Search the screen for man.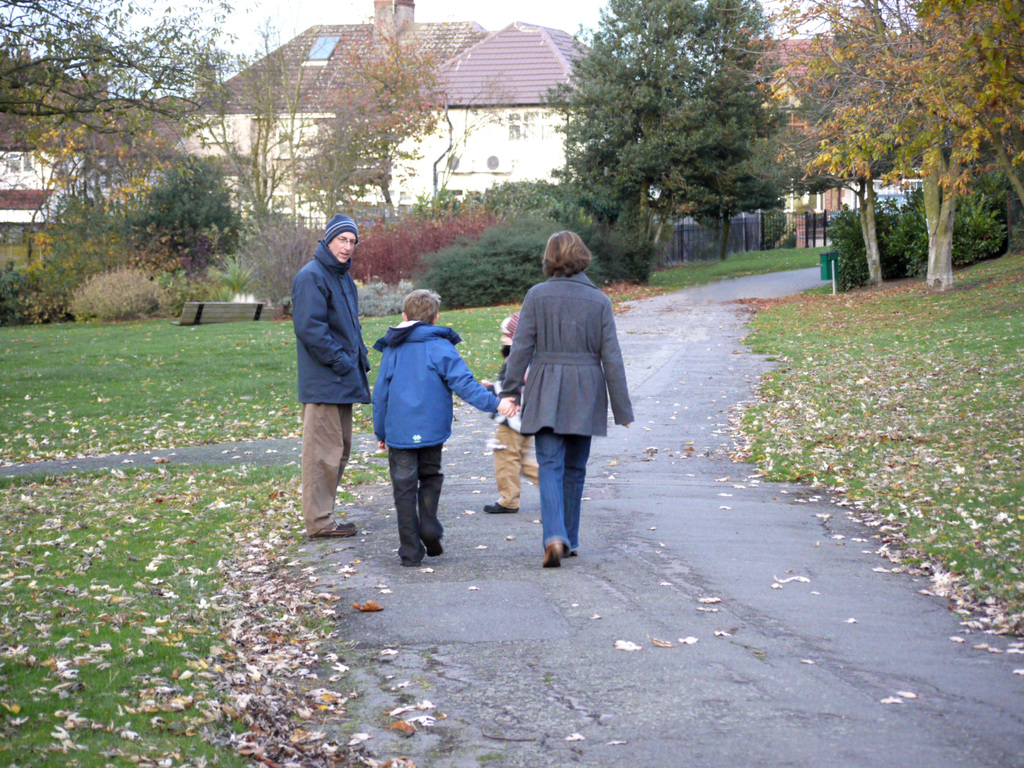
Found at [x1=278, y1=200, x2=368, y2=550].
